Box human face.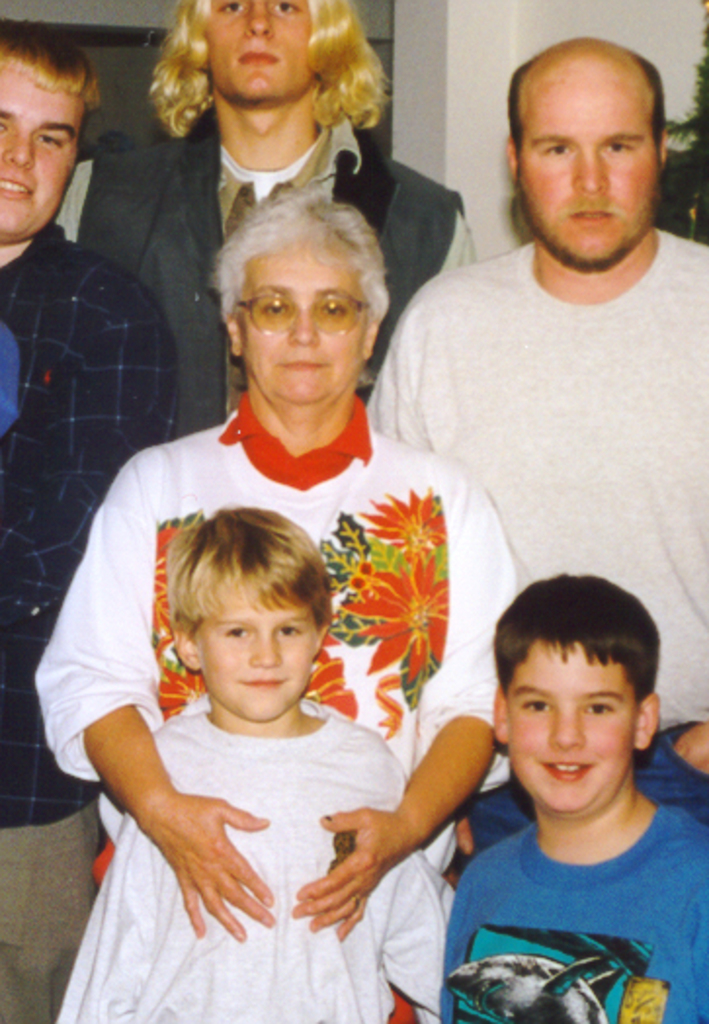
[240, 238, 365, 405].
